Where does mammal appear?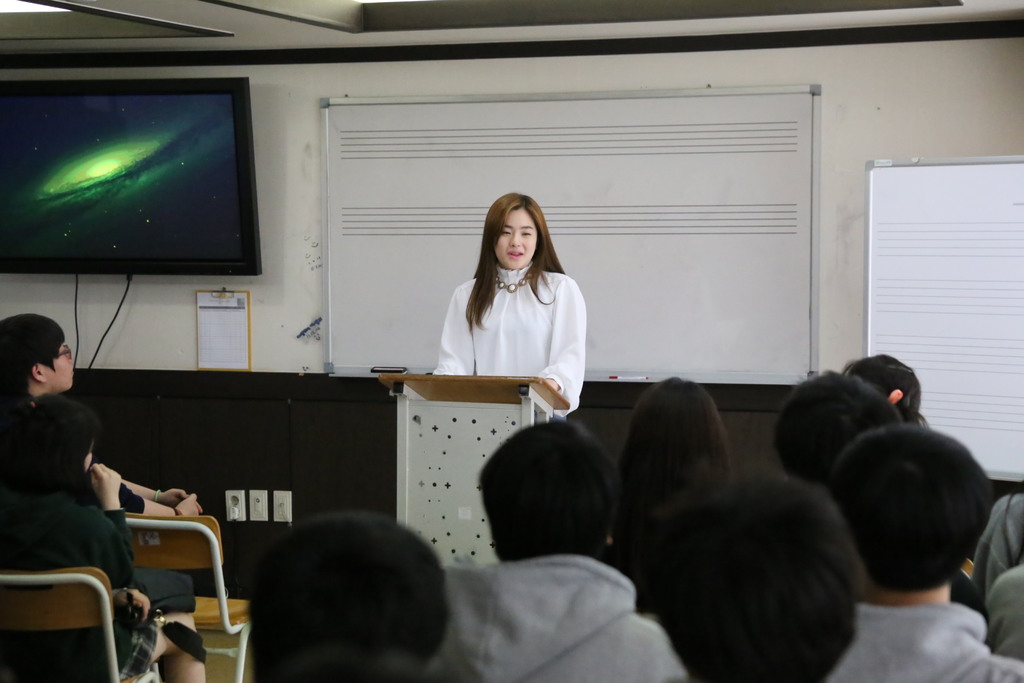
Appears at l=973, t=488, r=1023, b=595.
